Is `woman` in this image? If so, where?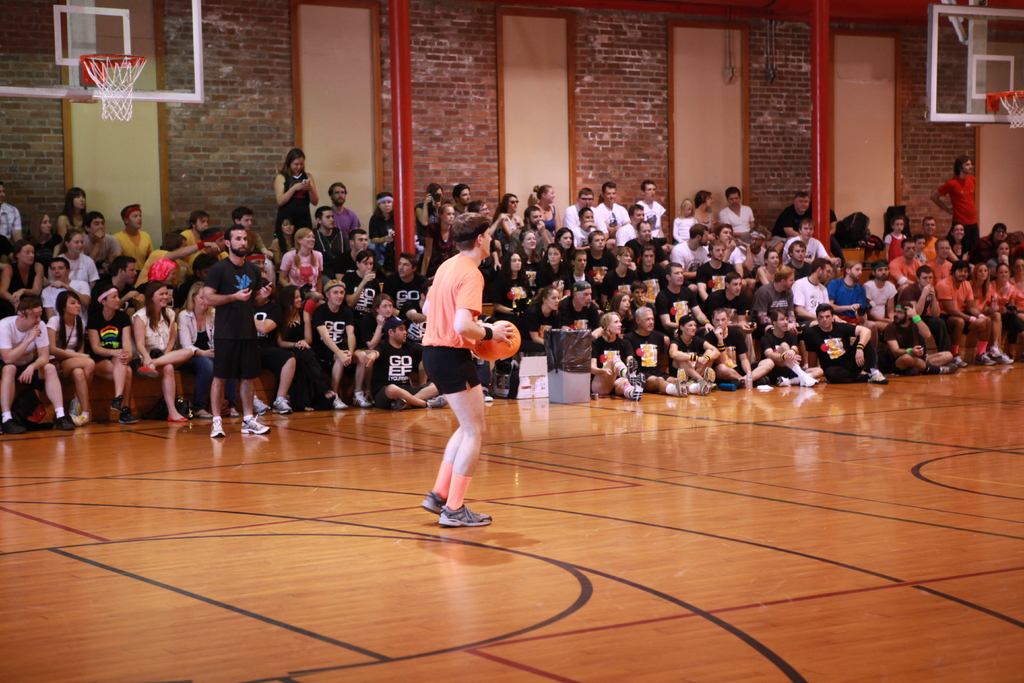
Yes, at crop(512, 284, 561, 354).
